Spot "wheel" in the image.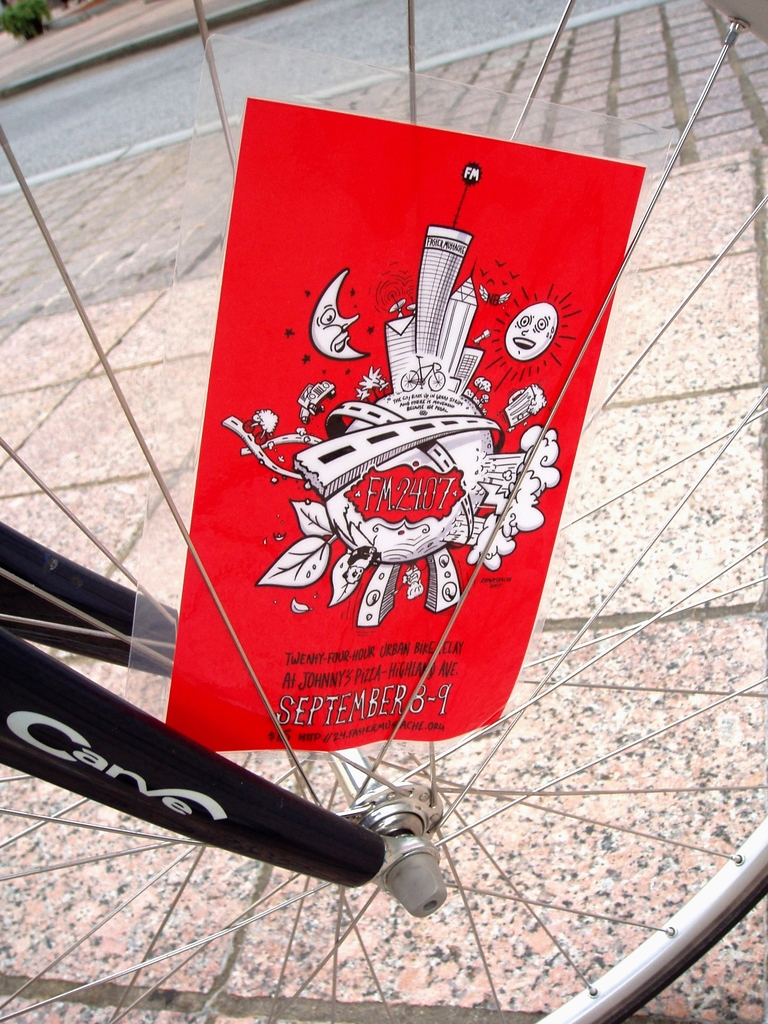
"wheel" found at (0,0,767,1023).
